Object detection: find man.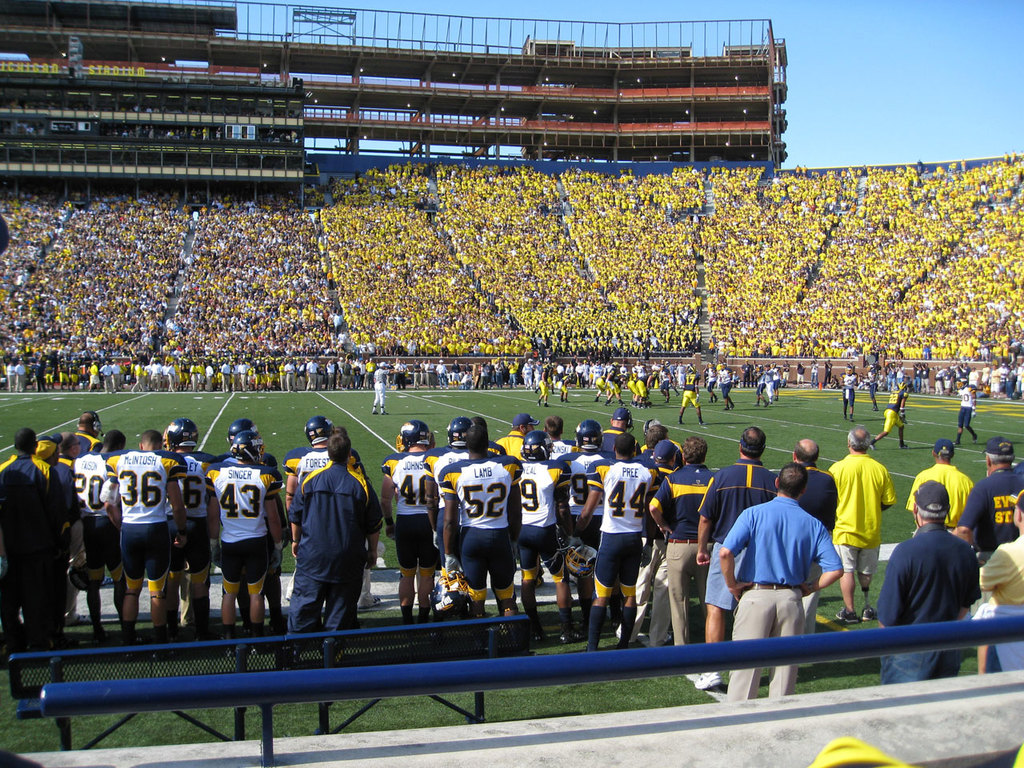
(516,431,565,641).
